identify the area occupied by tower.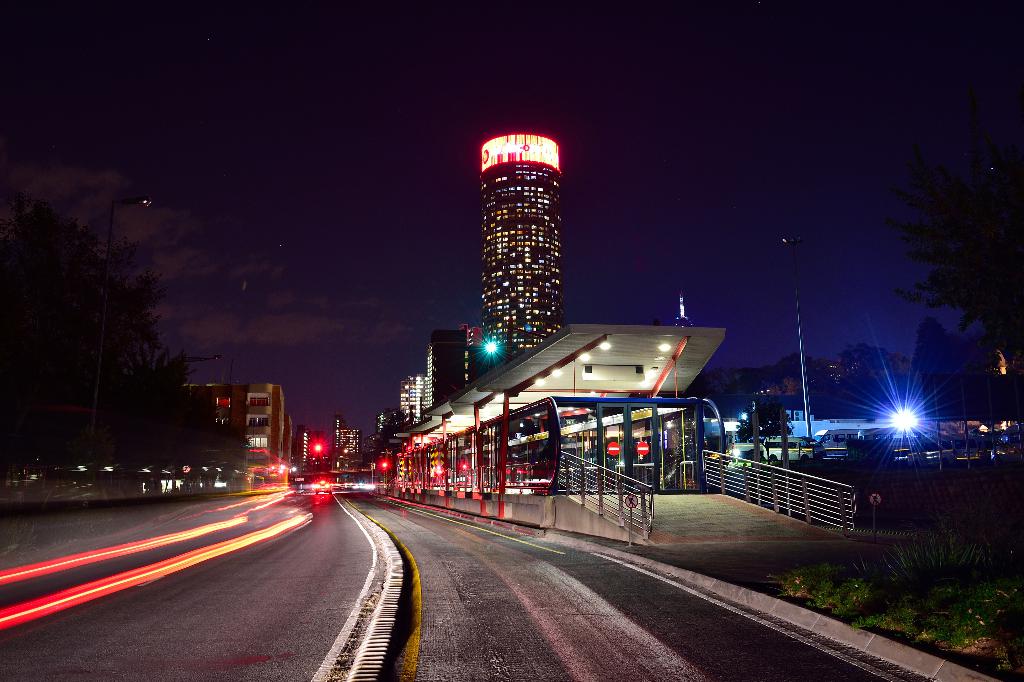
Area: (left=481, top=131, right=557, bottom=356).
